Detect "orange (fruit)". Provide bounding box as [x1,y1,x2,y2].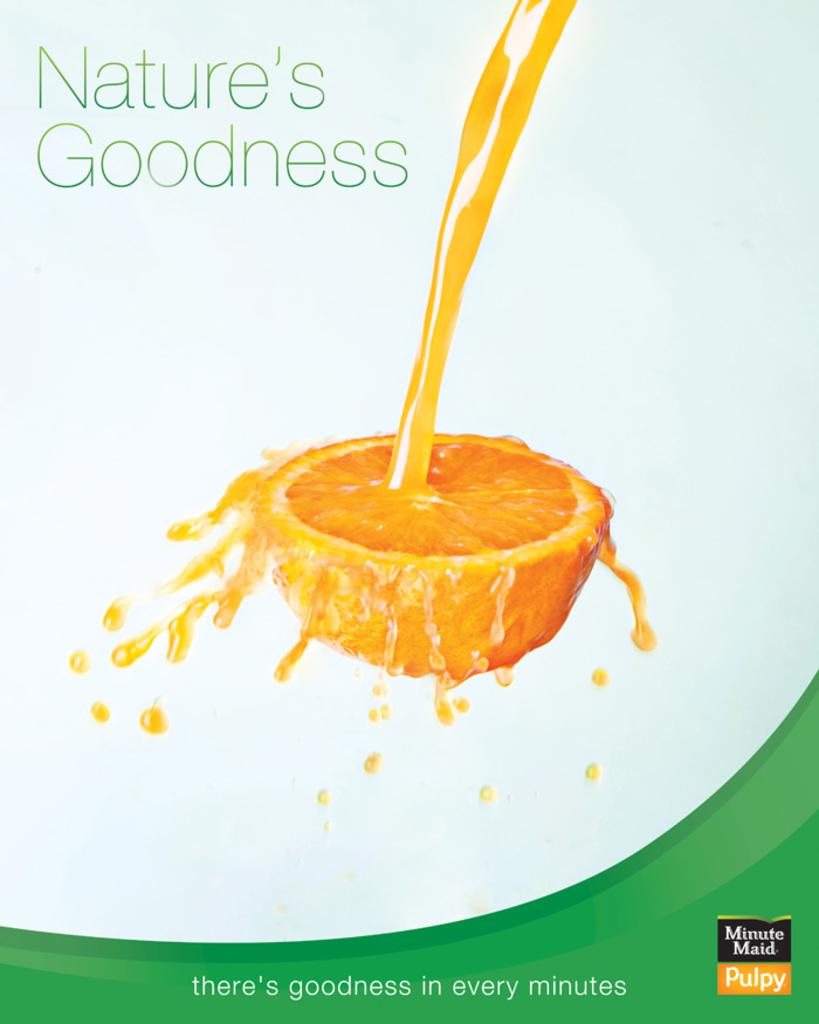
[245,434,634,640].
